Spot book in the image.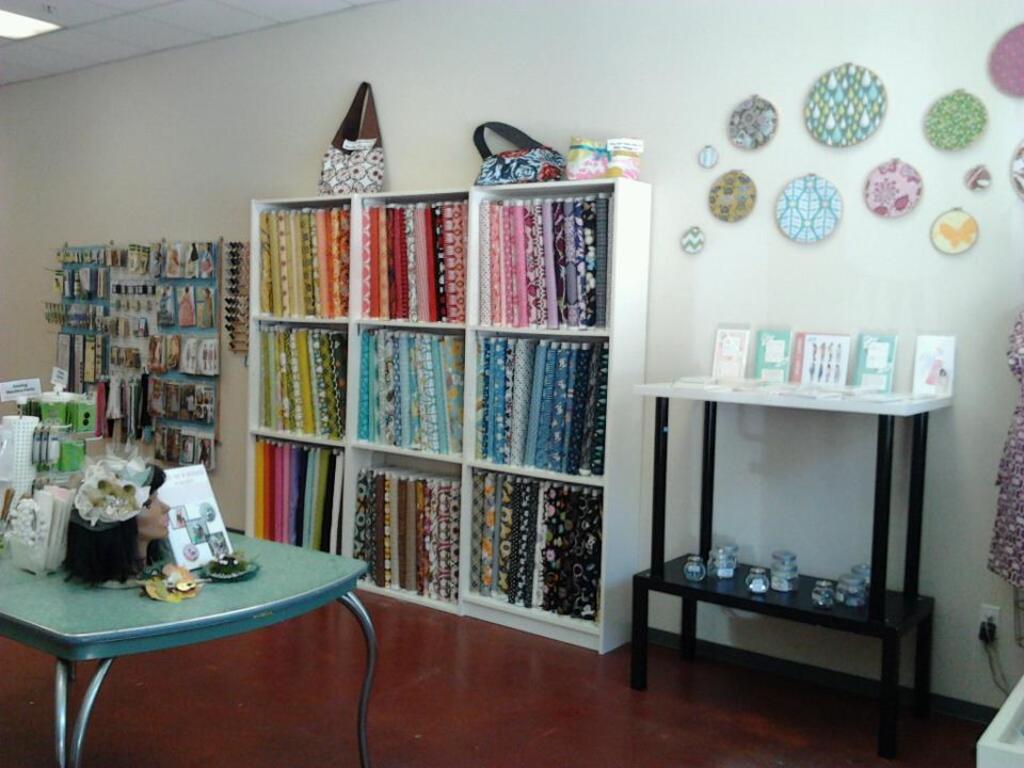
book found at 158 464 229 564.
